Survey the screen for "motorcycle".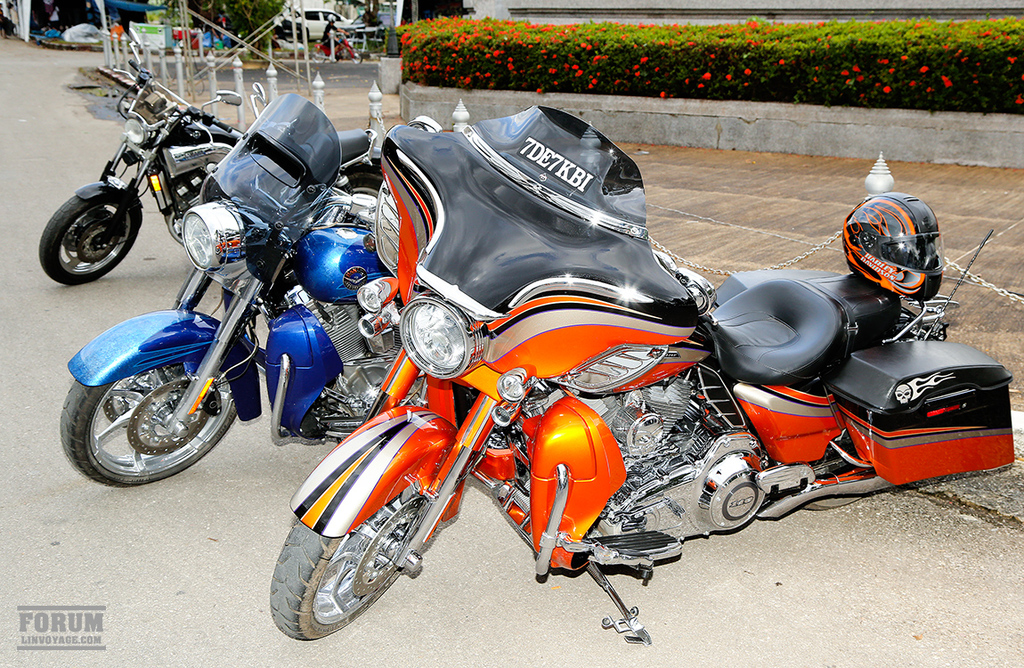
Survey found: [left=58, top=89, right=400, bottom=486].
